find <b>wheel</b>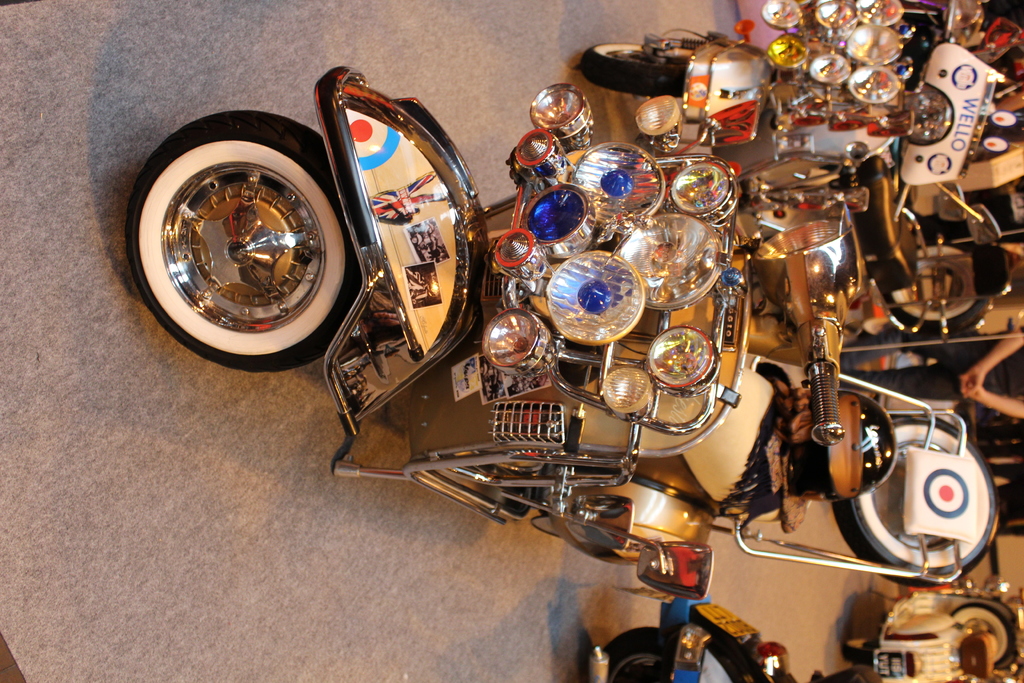
rect(840, 420, 1004, 591)
